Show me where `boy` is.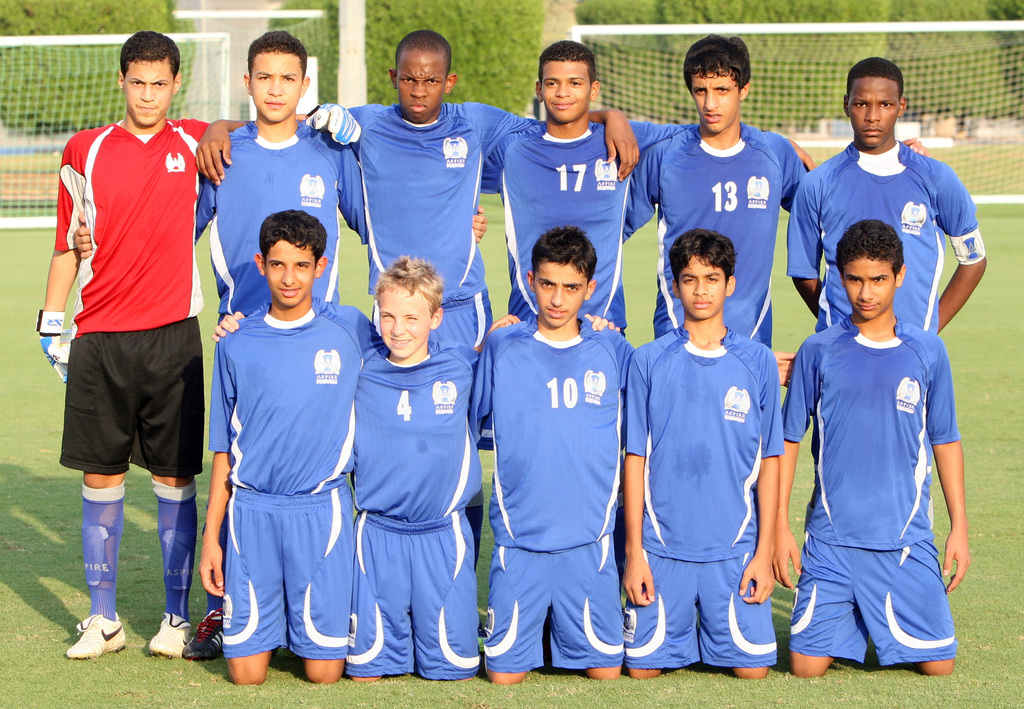
`boy` is at left=775, top=222, right=972, bottom=676.
